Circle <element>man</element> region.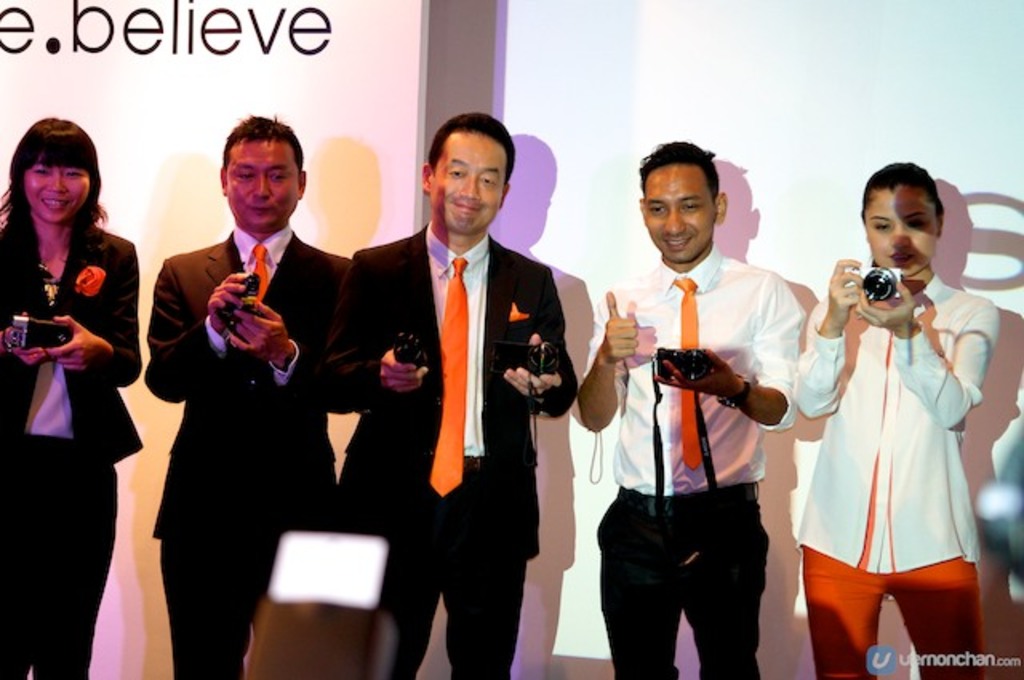
Region: left=336, top=117, right=582, bottom=678.
